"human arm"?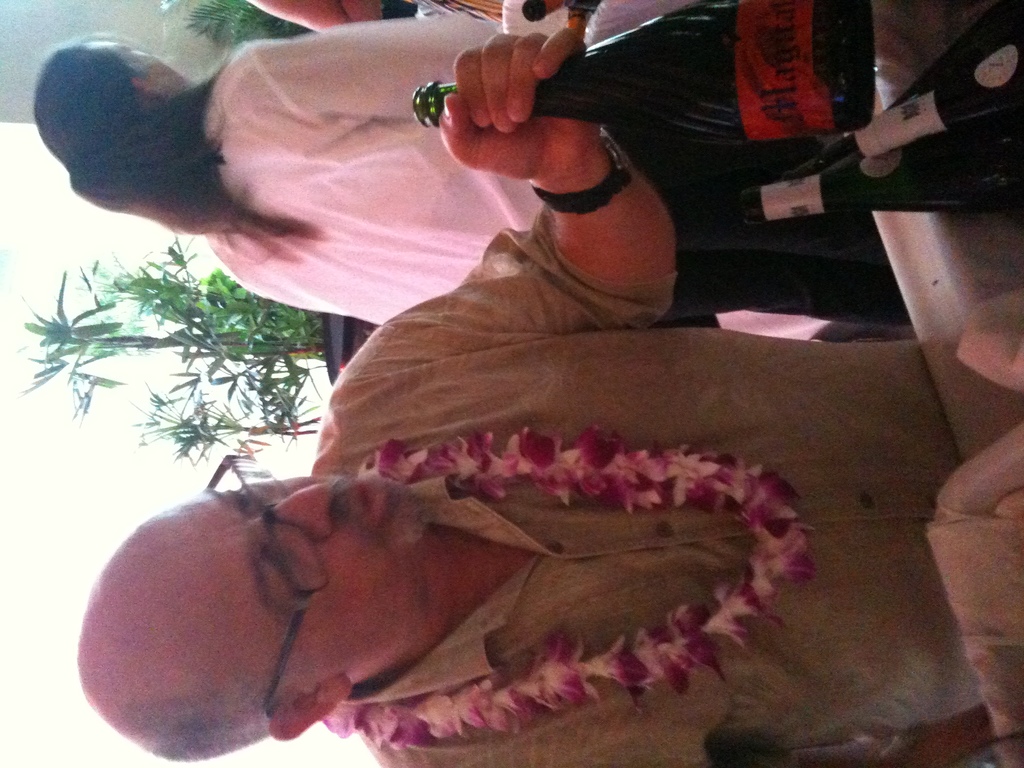
<bbox>389, 32, 673, 332</bbox>
